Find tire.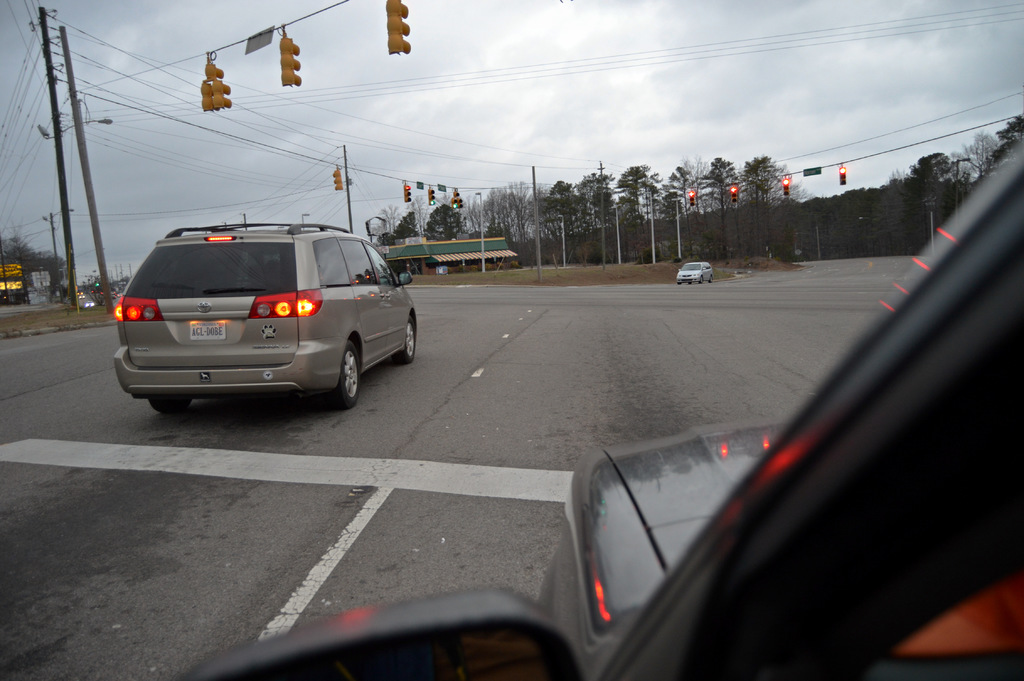
[left=676, top=279, right=681, bottom=285].
